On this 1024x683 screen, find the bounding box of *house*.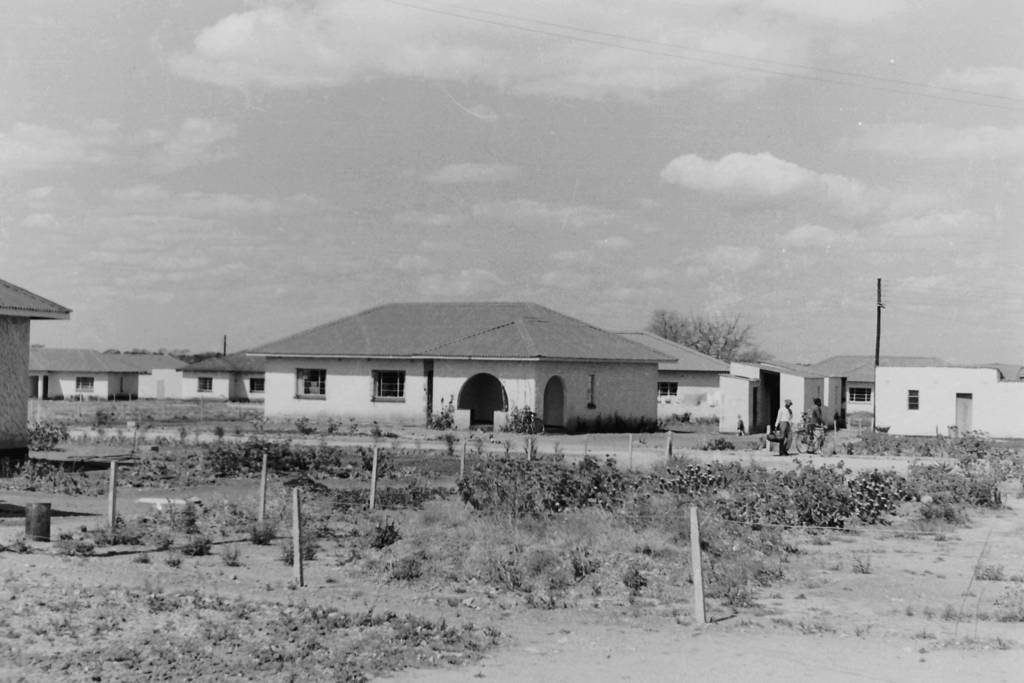
Bounding box: bbox=(0, 285, 63, 438).
